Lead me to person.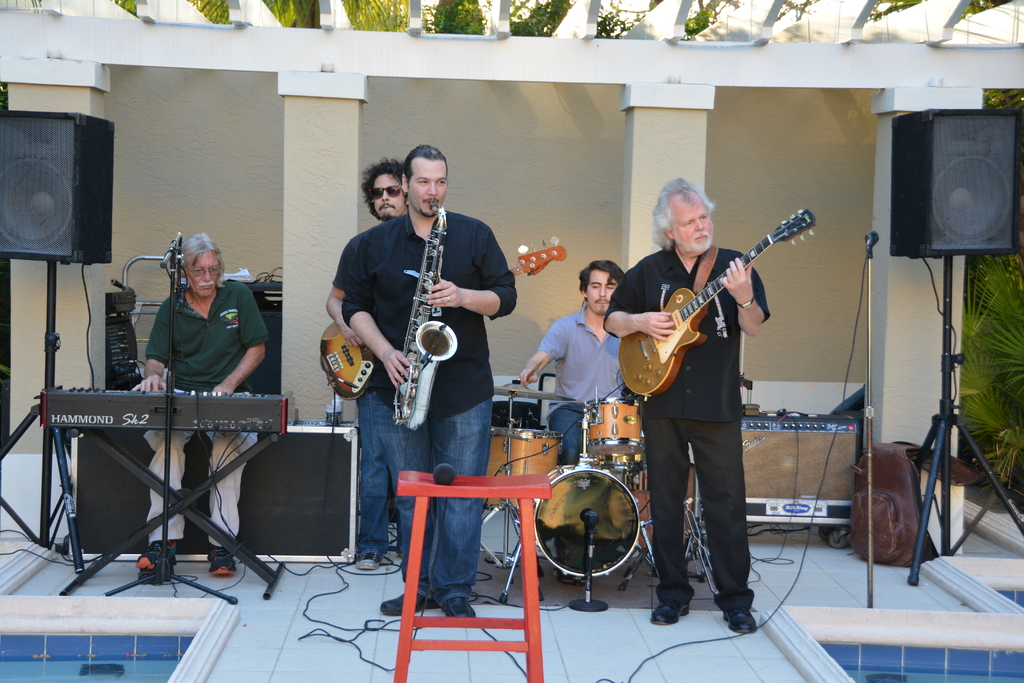
Lead to 602 179 772 636.
